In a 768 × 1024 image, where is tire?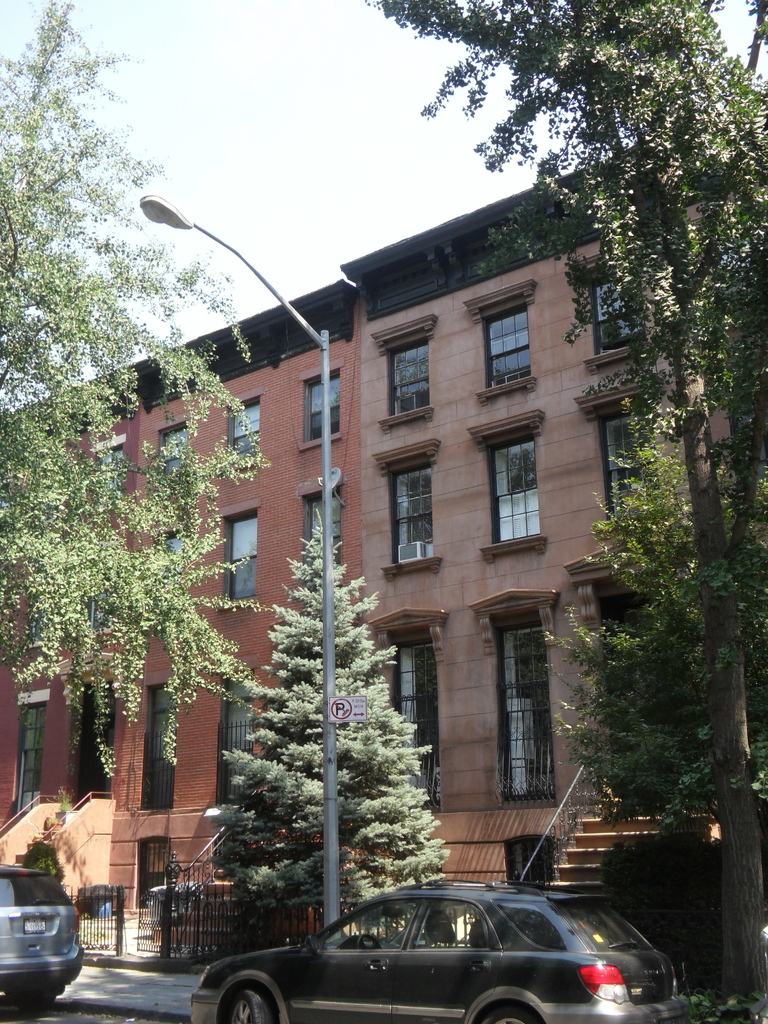
region(224, 986, 282, 1023).
